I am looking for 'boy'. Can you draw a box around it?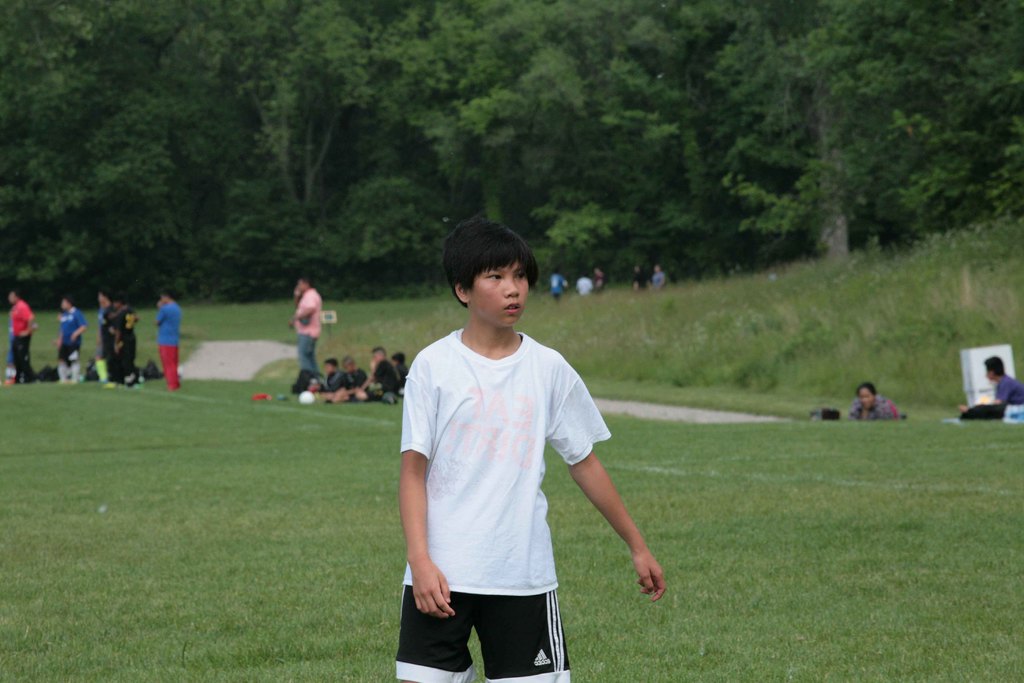
Sure, the bounding box is [x1=396, y1=220, x2=664, y2=682].
